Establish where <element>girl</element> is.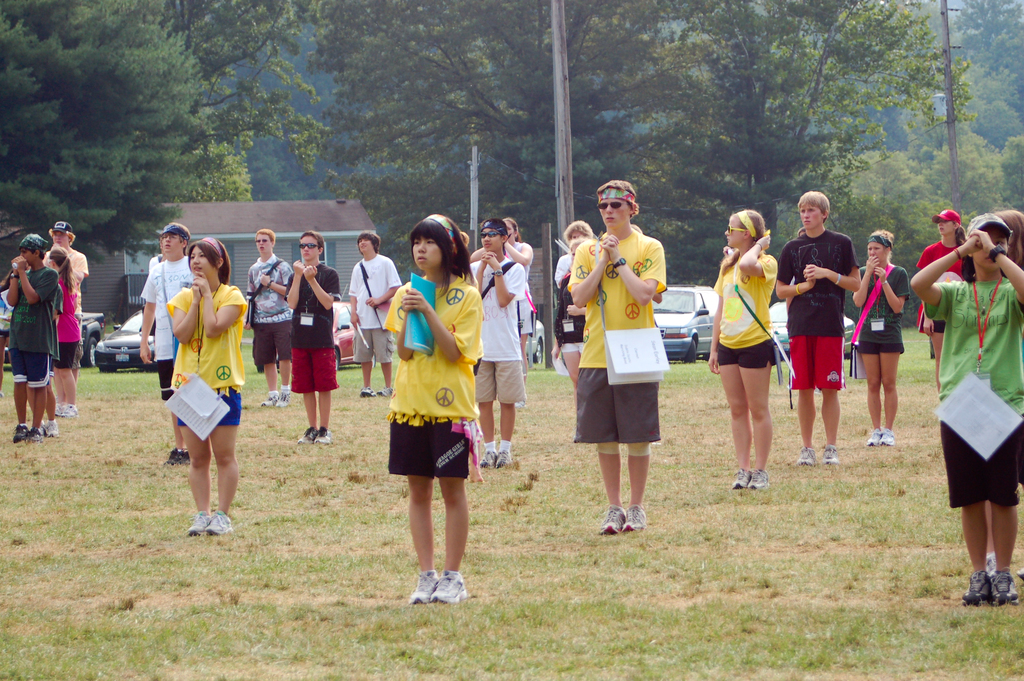
Established at bbox=(705, 208, 779, 489).
